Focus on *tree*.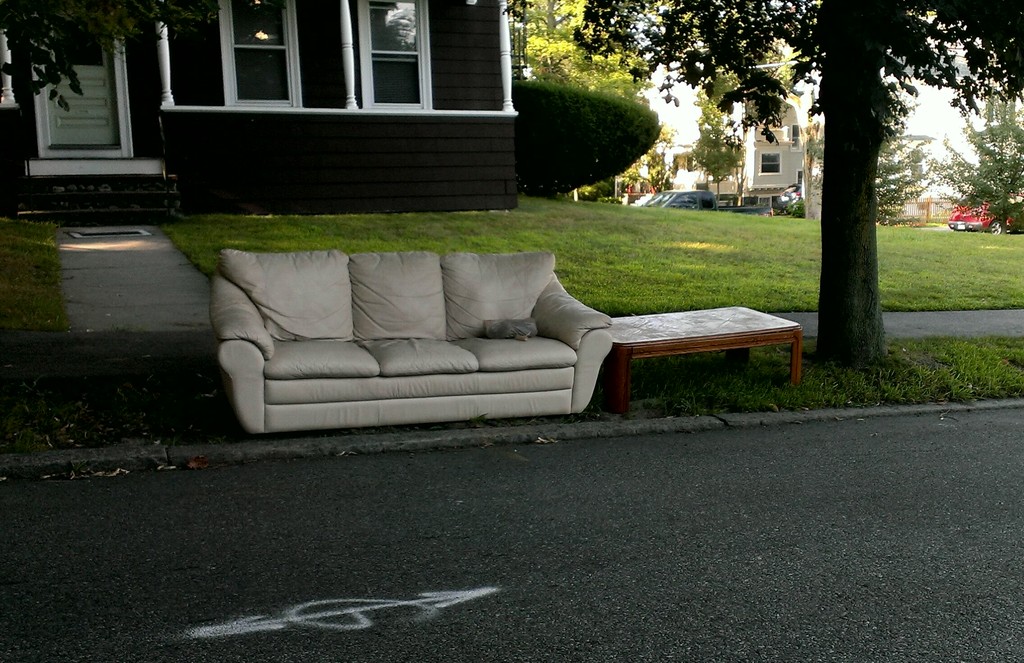
Focused at (left=619, top=120, right=684, bottom=201).
